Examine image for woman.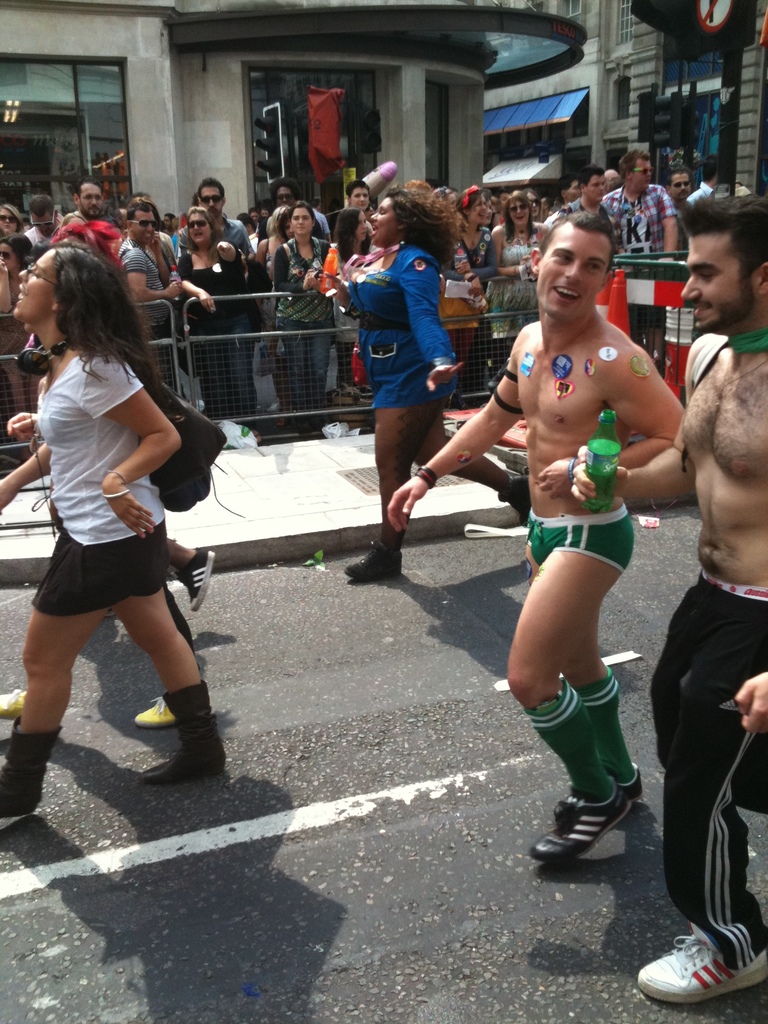
Examination result: detection(317, 187, 532, 580).
